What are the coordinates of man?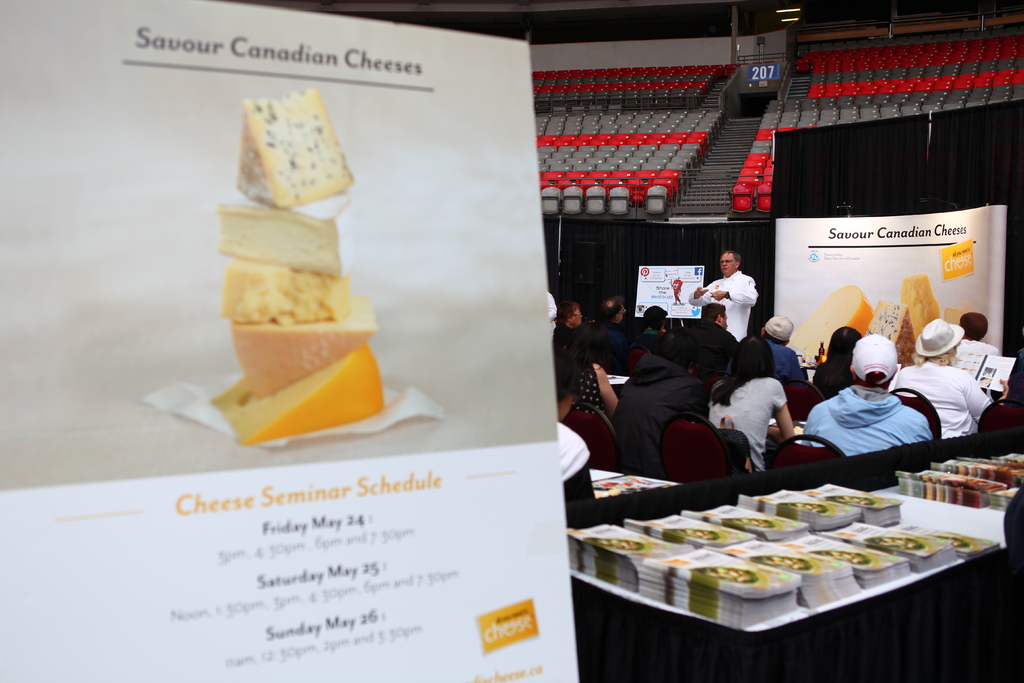
(left=891, top=313, right=1009, bottom=436).
